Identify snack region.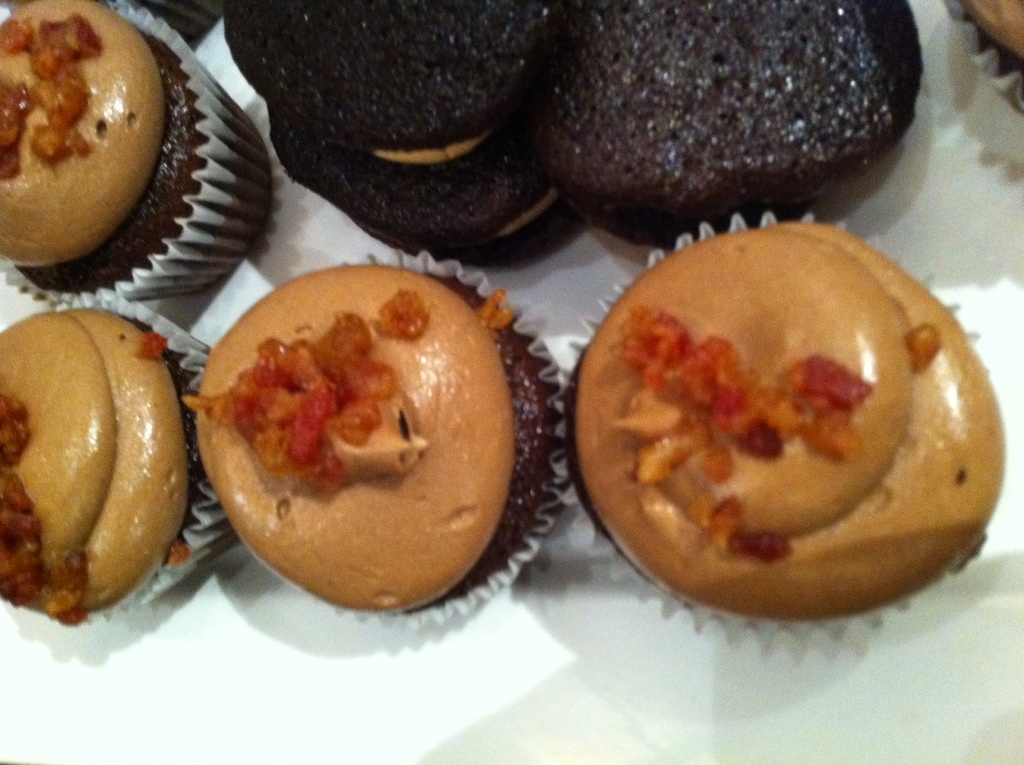
Region: [0, 0, 270, 301].
